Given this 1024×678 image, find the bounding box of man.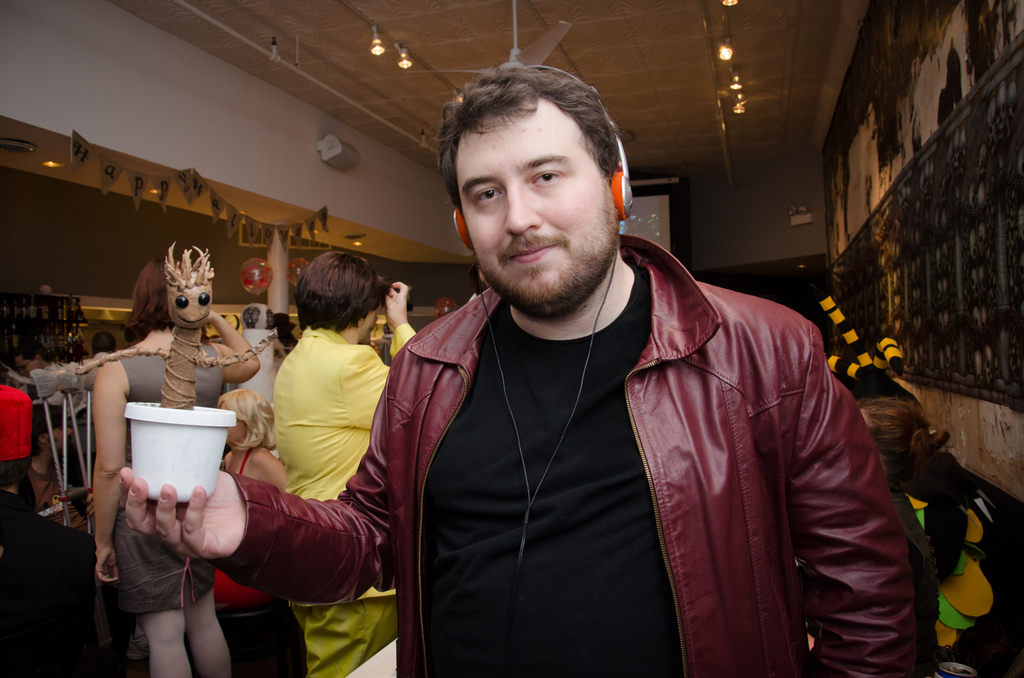
{"x1": 68, "y1": 329, "x2": 115, "y2": 428}.
